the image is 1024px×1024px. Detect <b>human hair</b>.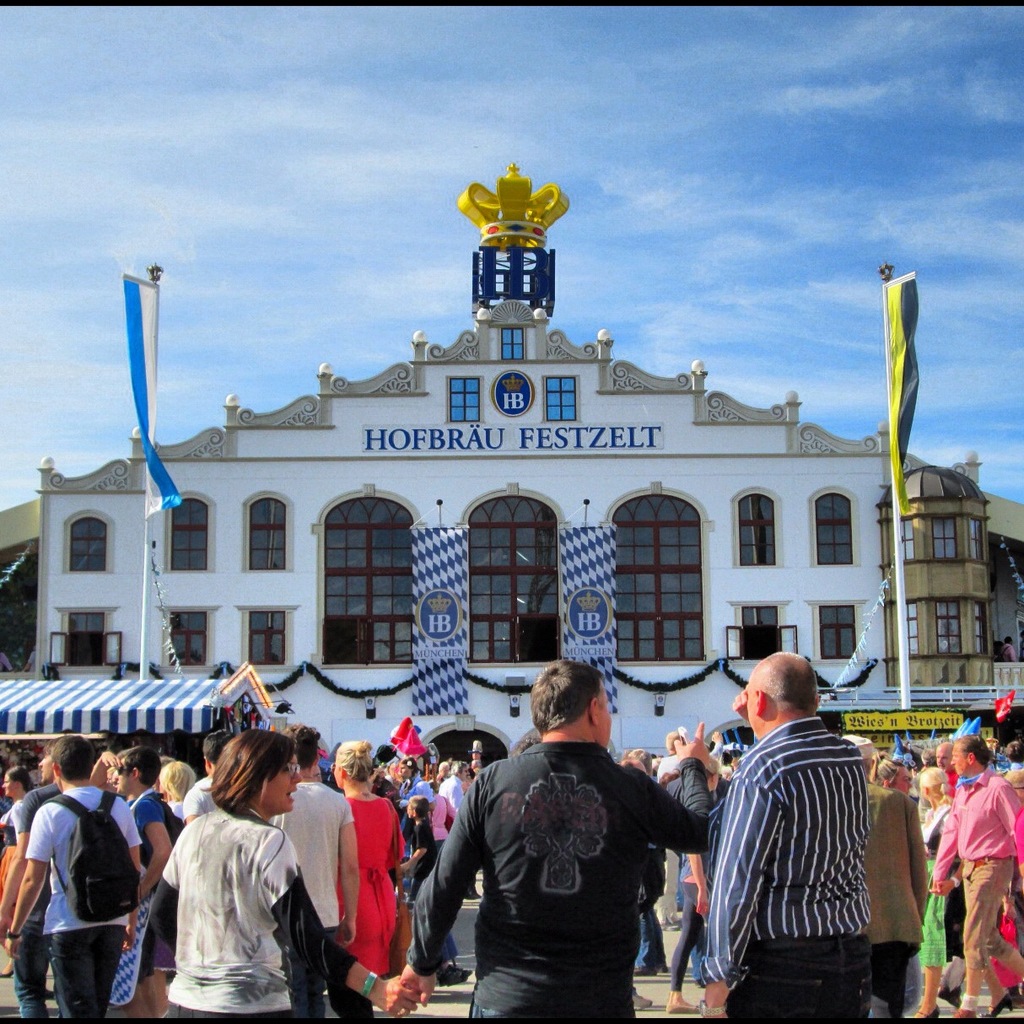
Detection: 122/744/163/786.
